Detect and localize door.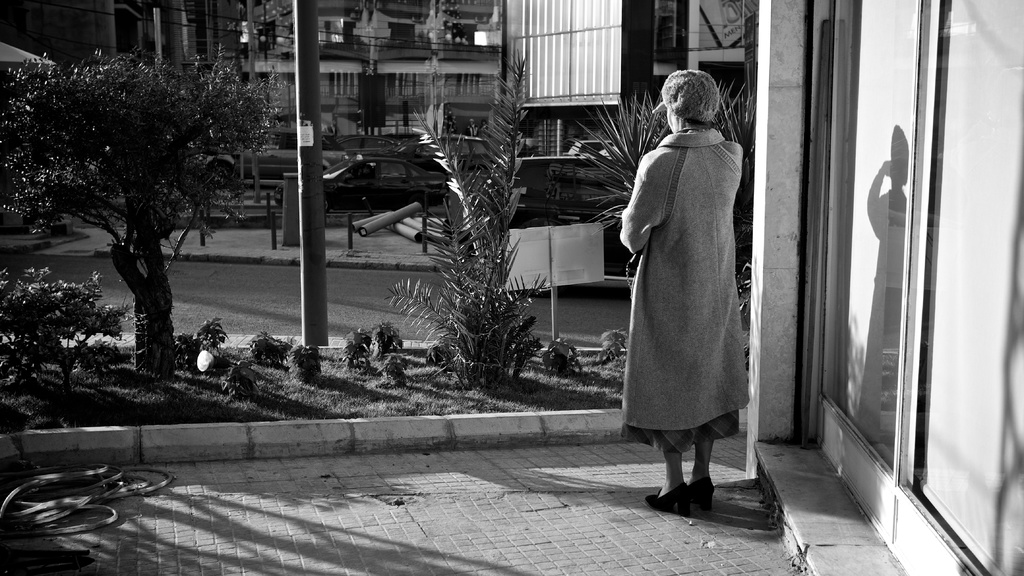
Localized at detection(806, 0, 1023, 573).
